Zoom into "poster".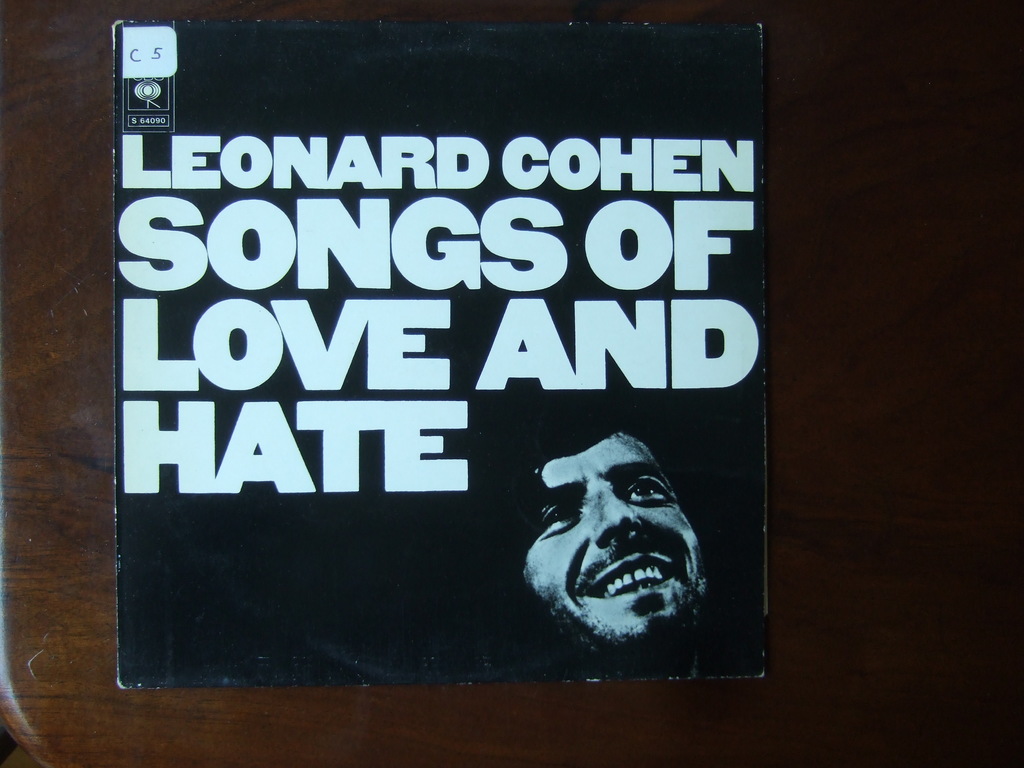
Zoom target: (113,15,777,688).
